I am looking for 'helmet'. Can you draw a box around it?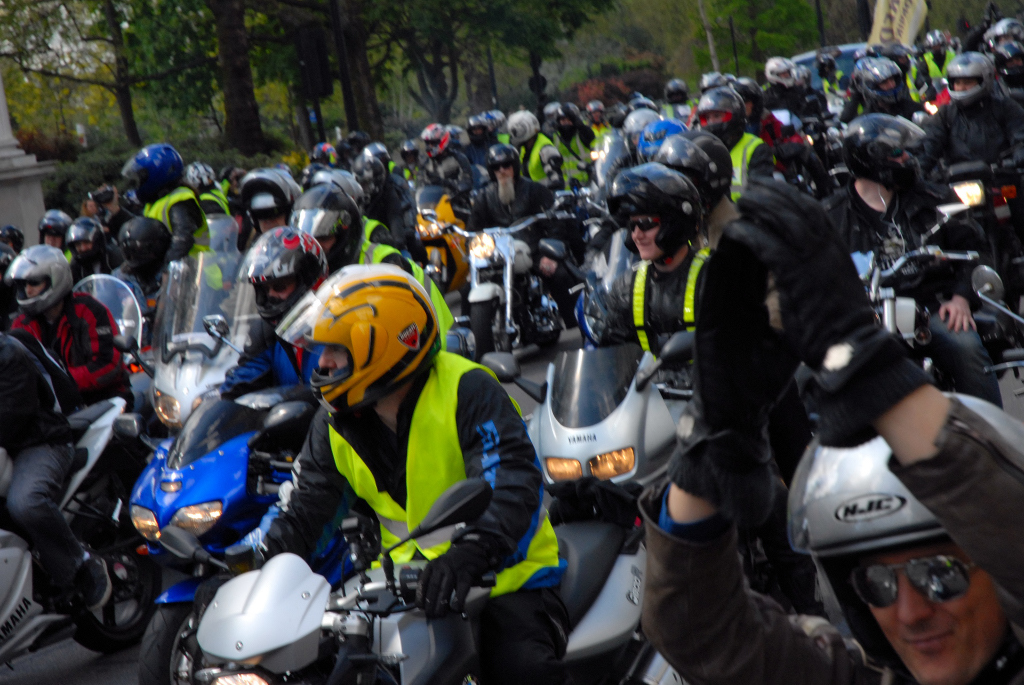
Sure, the bounding box is x1=935, y1=54, x2=993, y2=108.
